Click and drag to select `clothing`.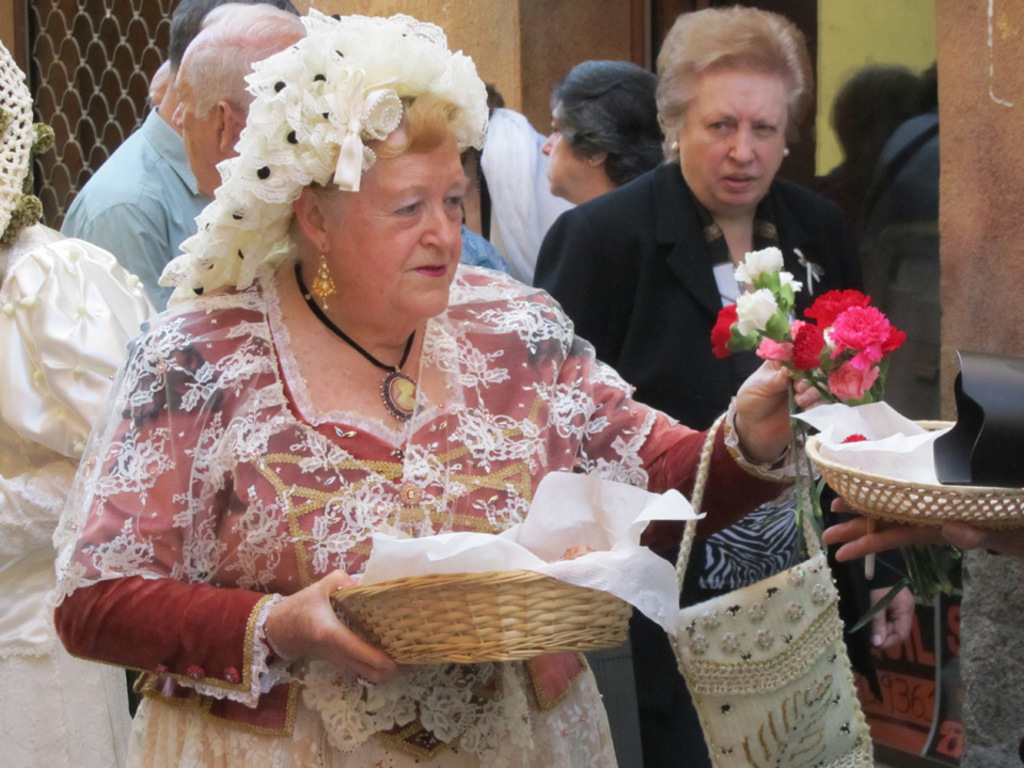
Selection: l=810, t=151, r=867, b=224.
